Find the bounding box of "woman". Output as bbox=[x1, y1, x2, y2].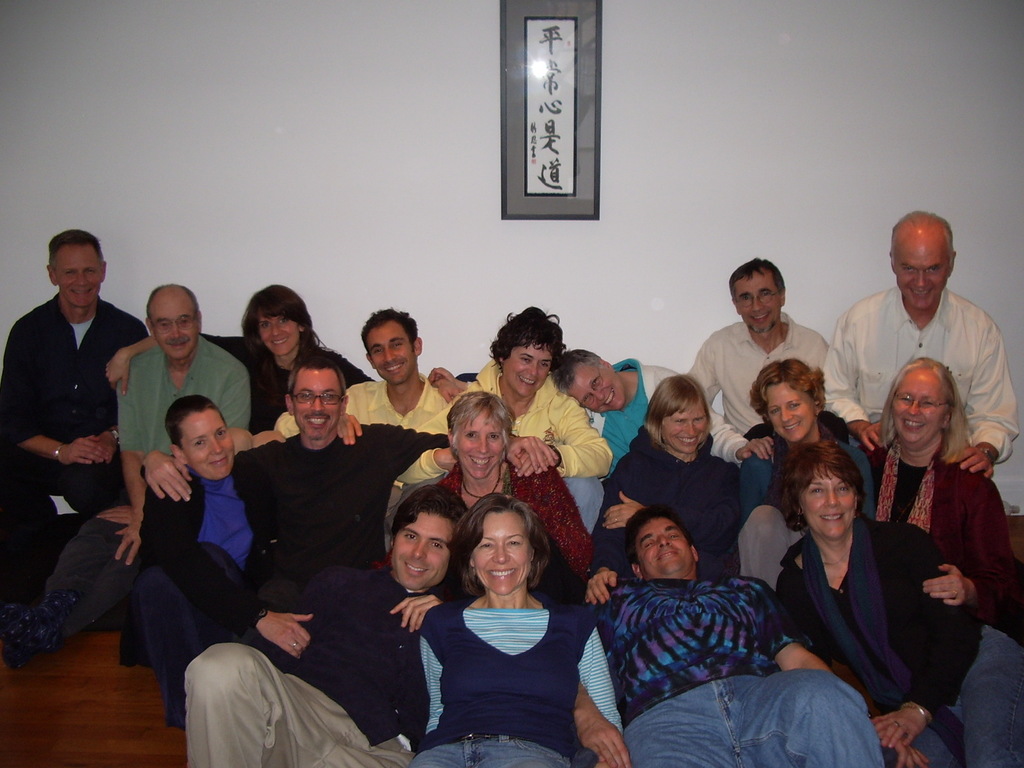
bbox=[420, 395, 598, 595].
